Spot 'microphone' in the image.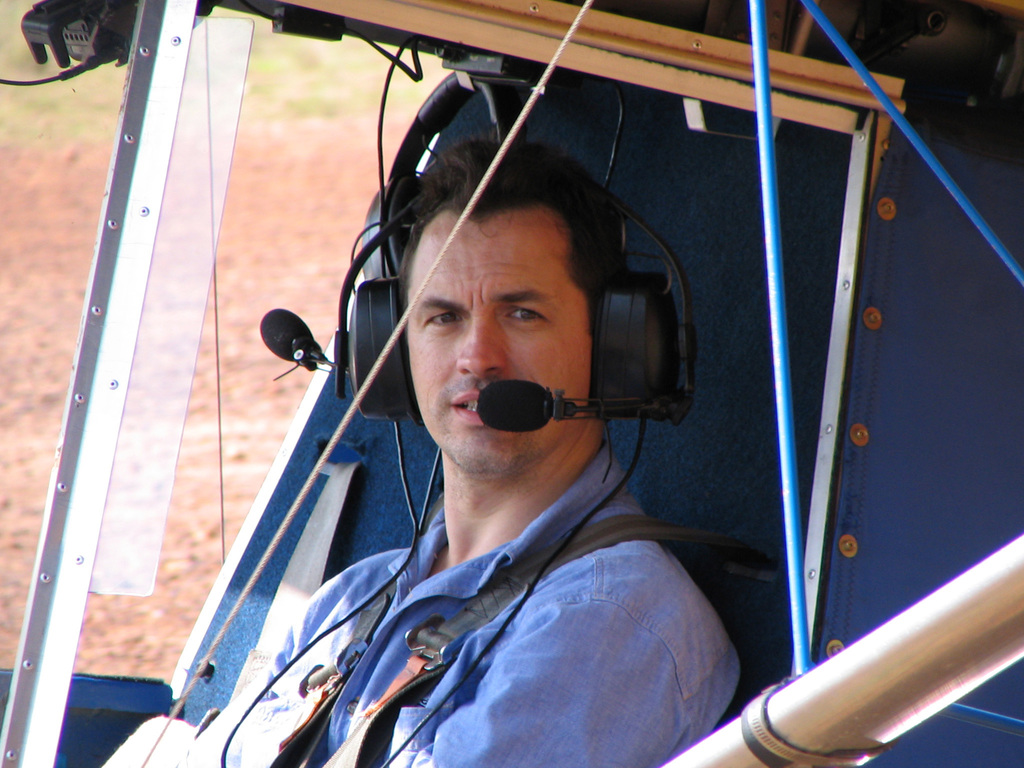
'microphone' found at left=464, top=367, right=673, bottom=438.
